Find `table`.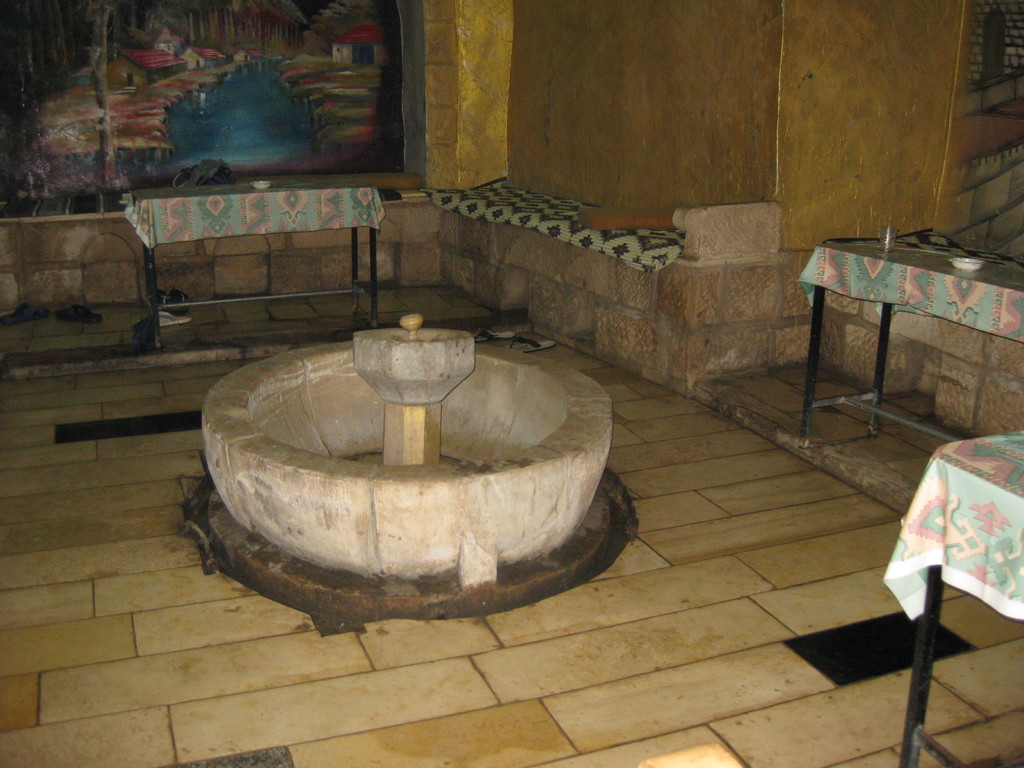
118 172 390 349.
